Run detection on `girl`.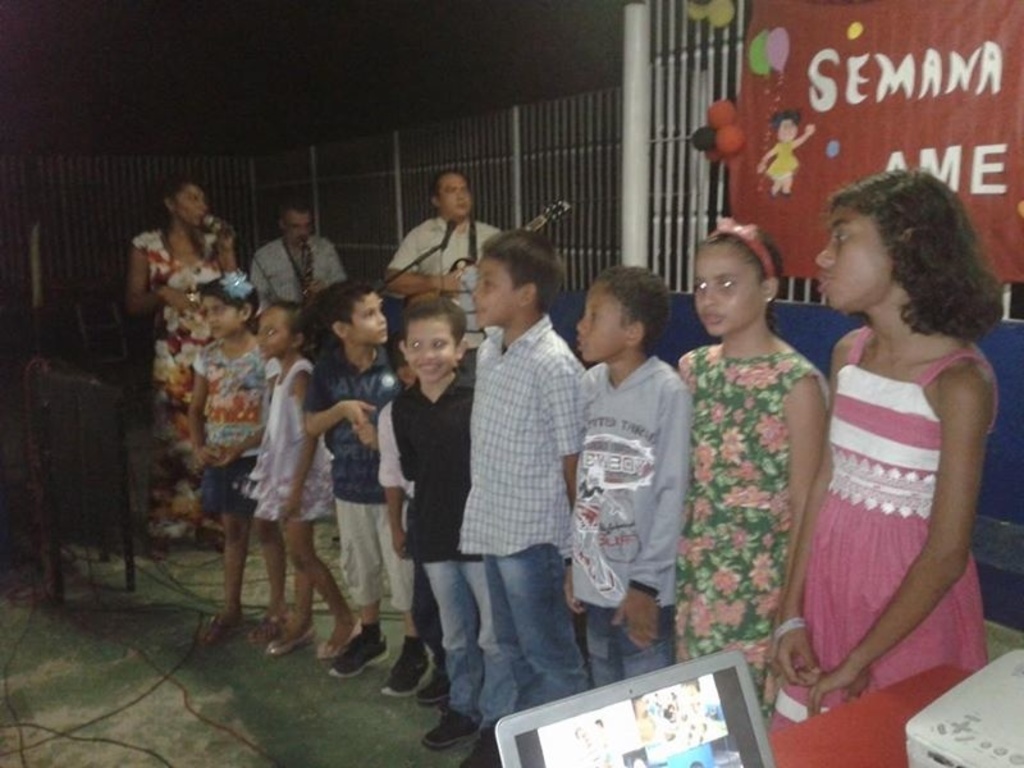
Result: x1=671, y1=215, x2=832, y2=724.
